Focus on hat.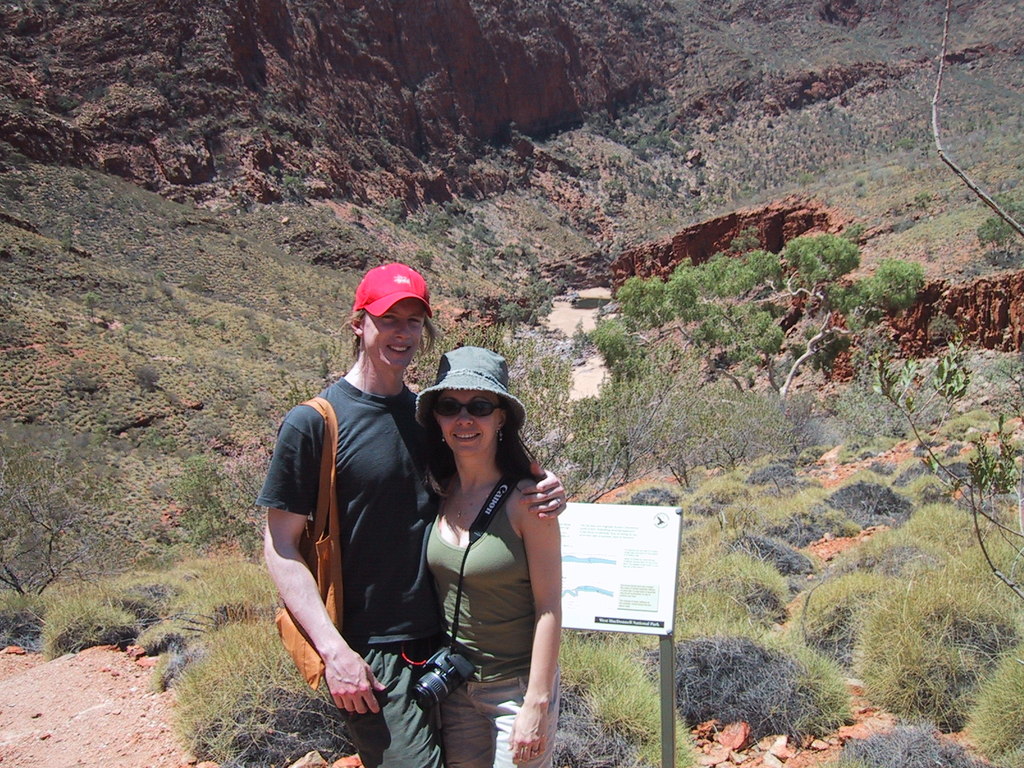
Focused at <bbox>352, 261, 433, 319</bbox>.
